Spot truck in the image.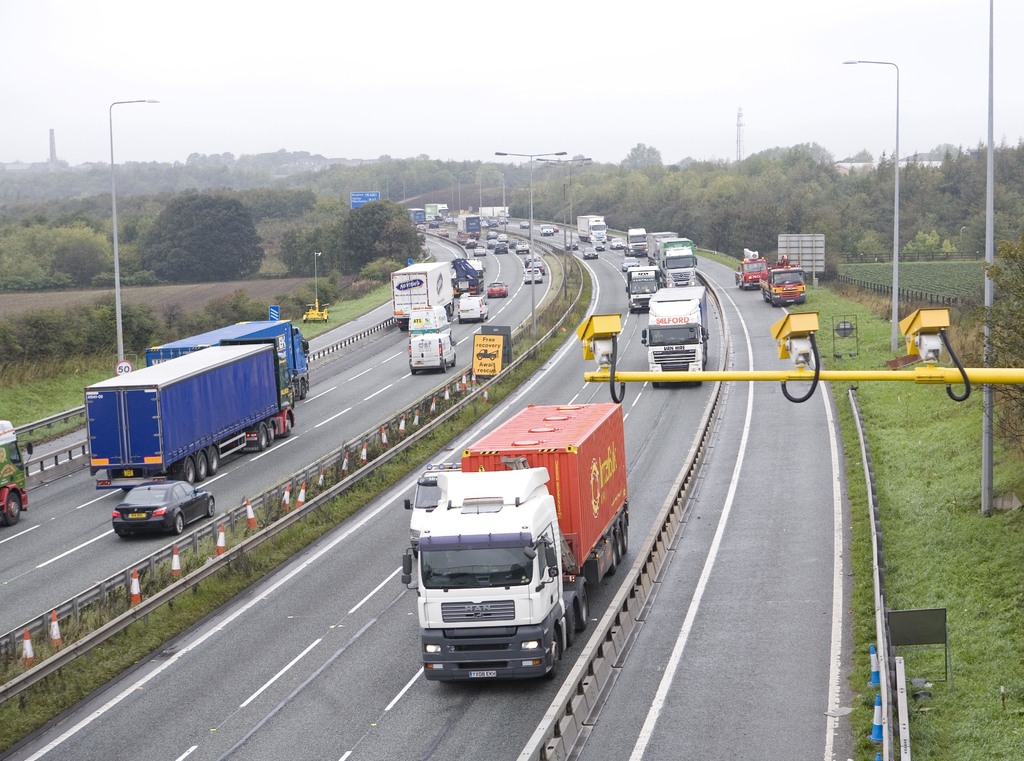
truck found at x1=456 y1=213 x2=480 y2=233.
